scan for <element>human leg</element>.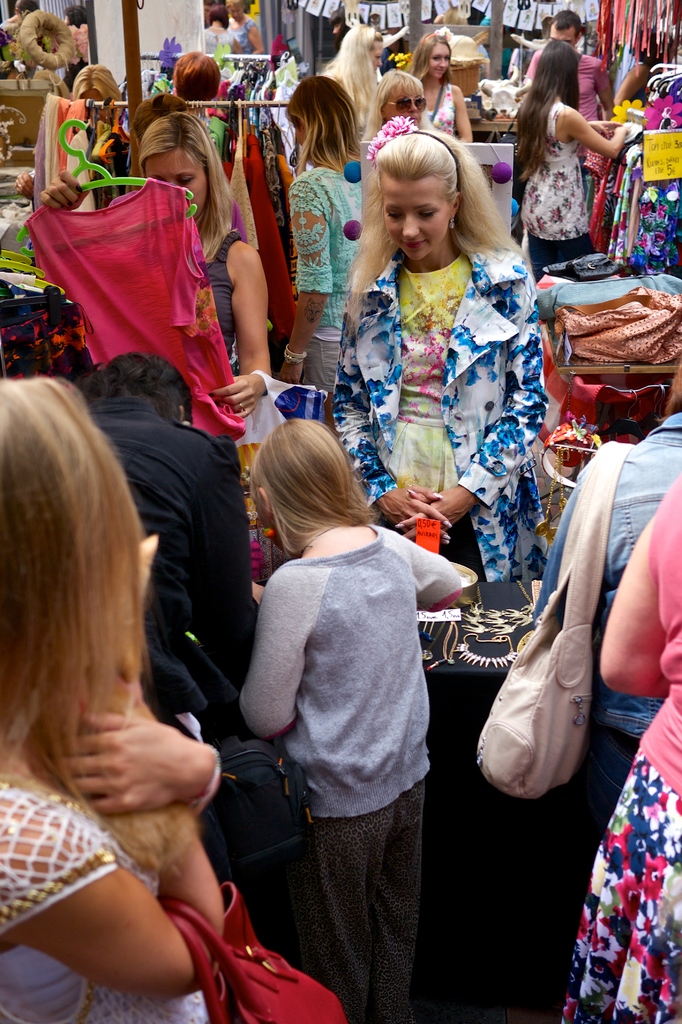
Scan result: [left=291, top=784, right=397, bottom=1023].
